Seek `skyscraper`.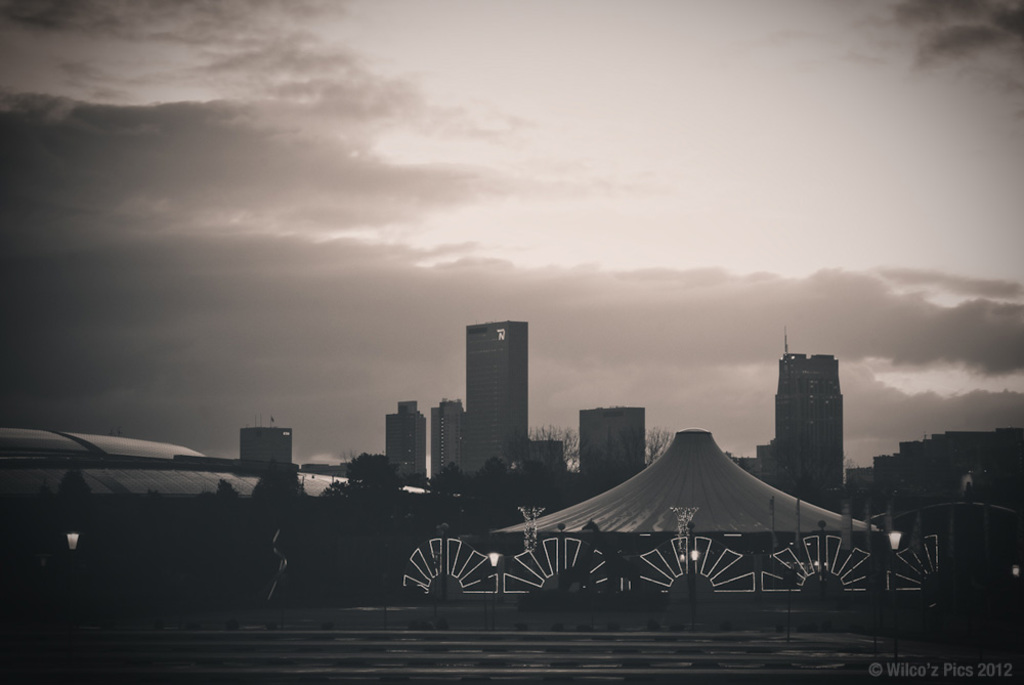
detection(229, 425, 297, 480).
